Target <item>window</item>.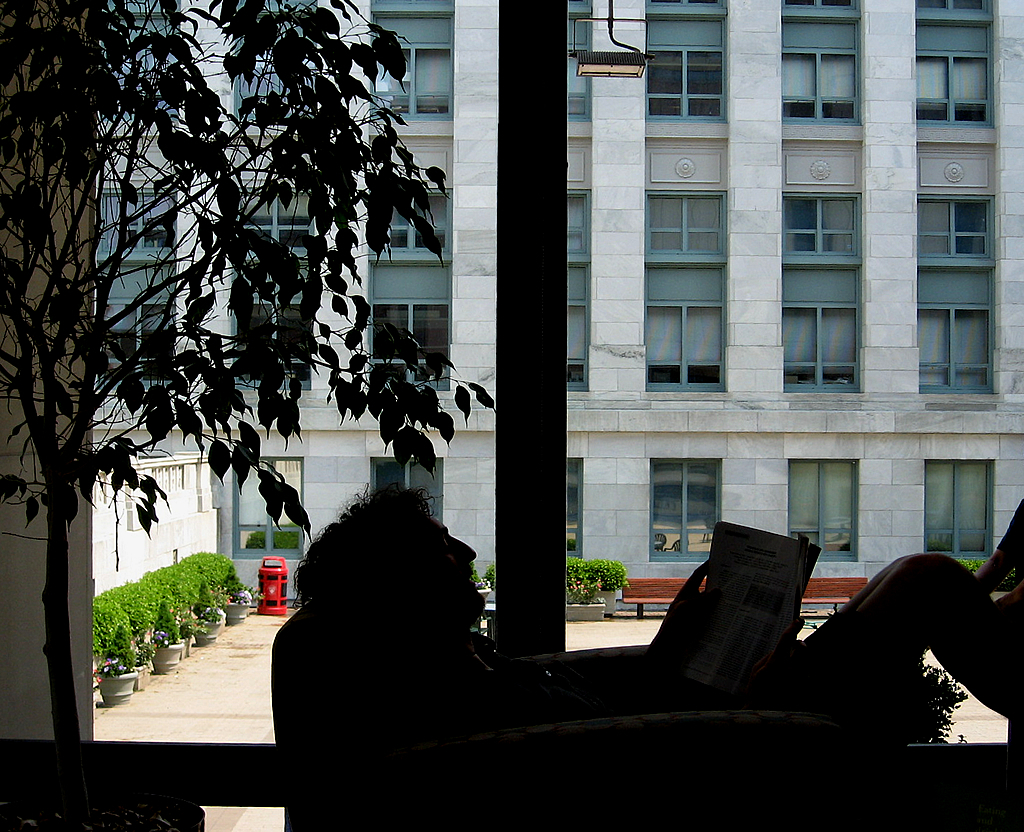
Target region: region(90, 187, 179, 401).
